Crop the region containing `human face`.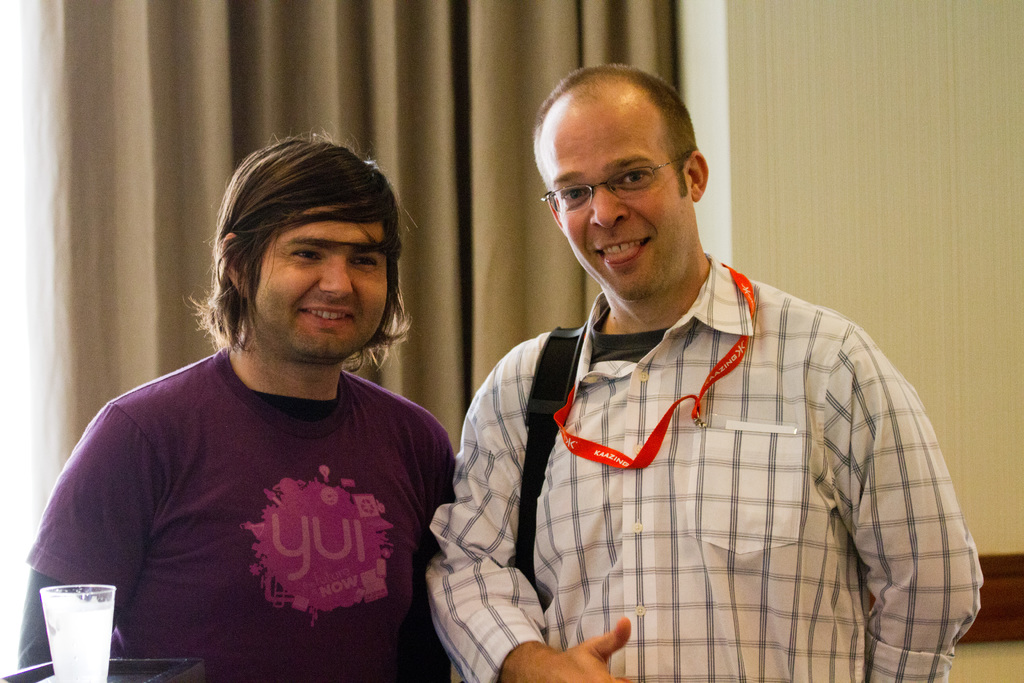
Crop region: (left=255, top=205, right=390, bottom=360).
